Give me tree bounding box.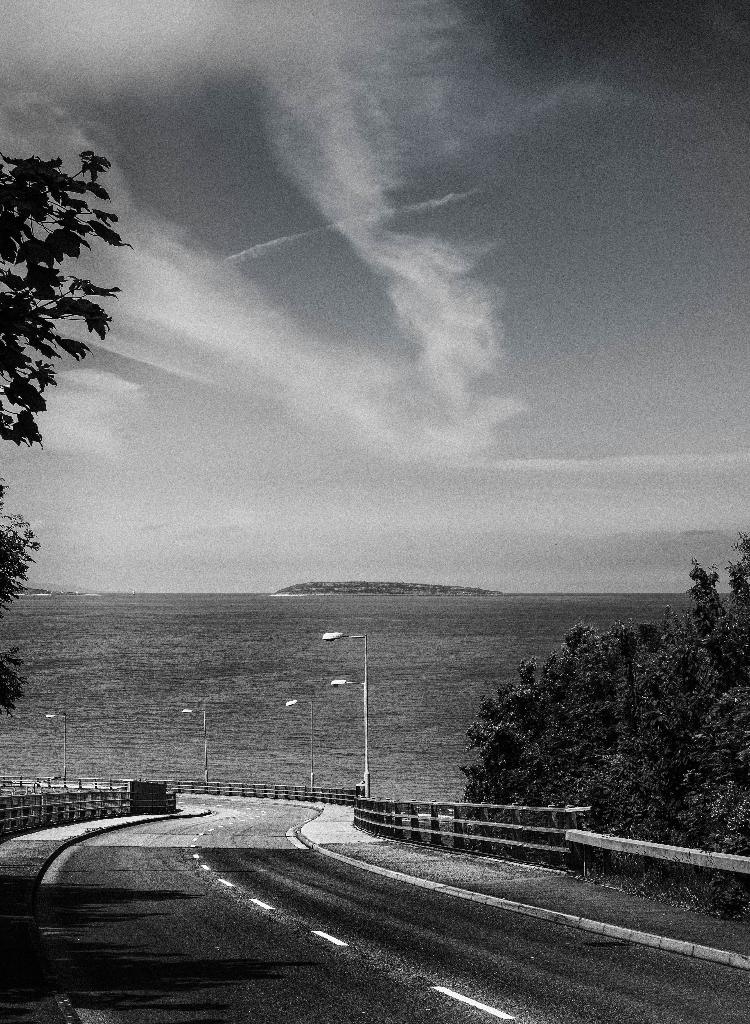
detection(0, 147, 131, 450).
